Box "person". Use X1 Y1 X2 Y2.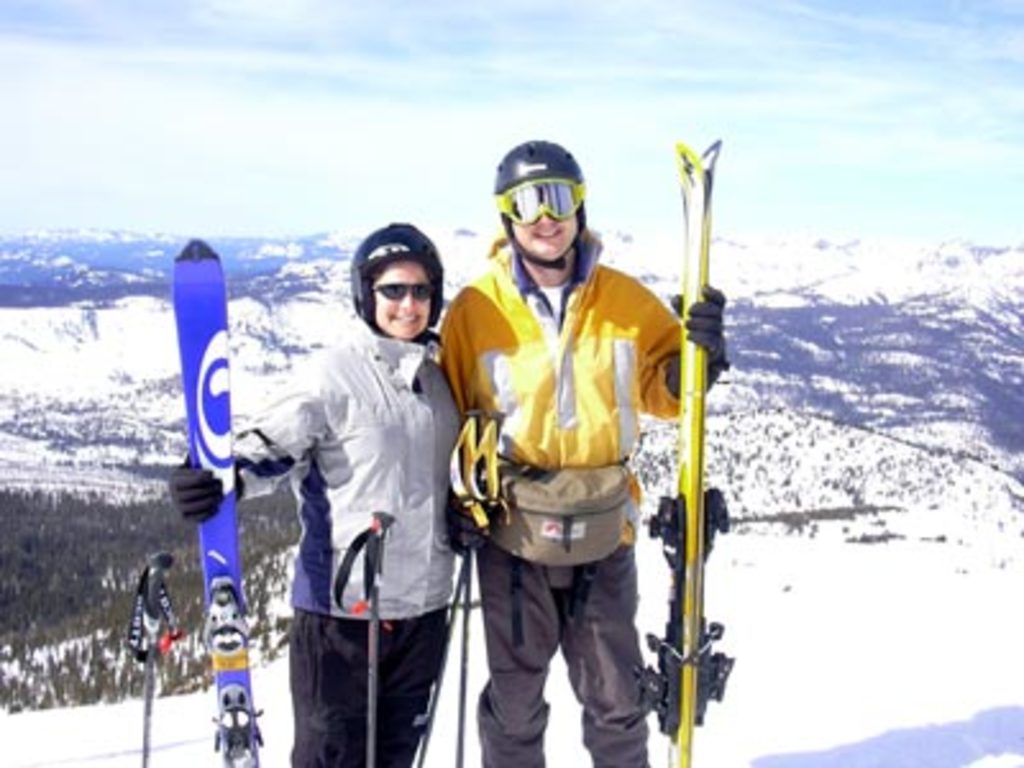
172 218 489 765.
